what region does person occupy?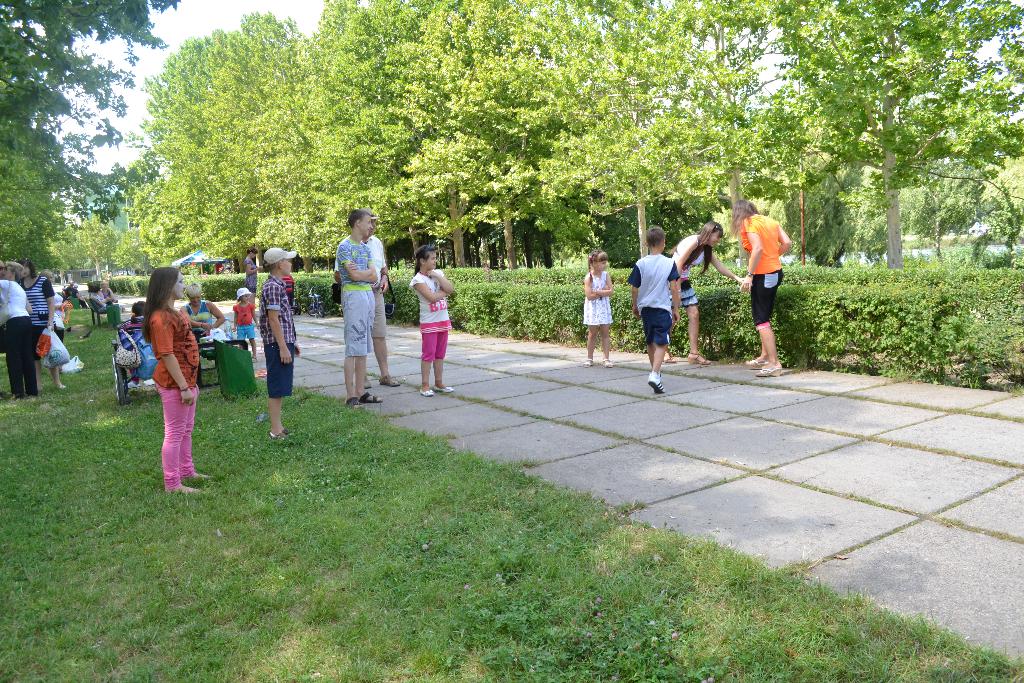
(left=88, top=275, right=118, bottom=327).
